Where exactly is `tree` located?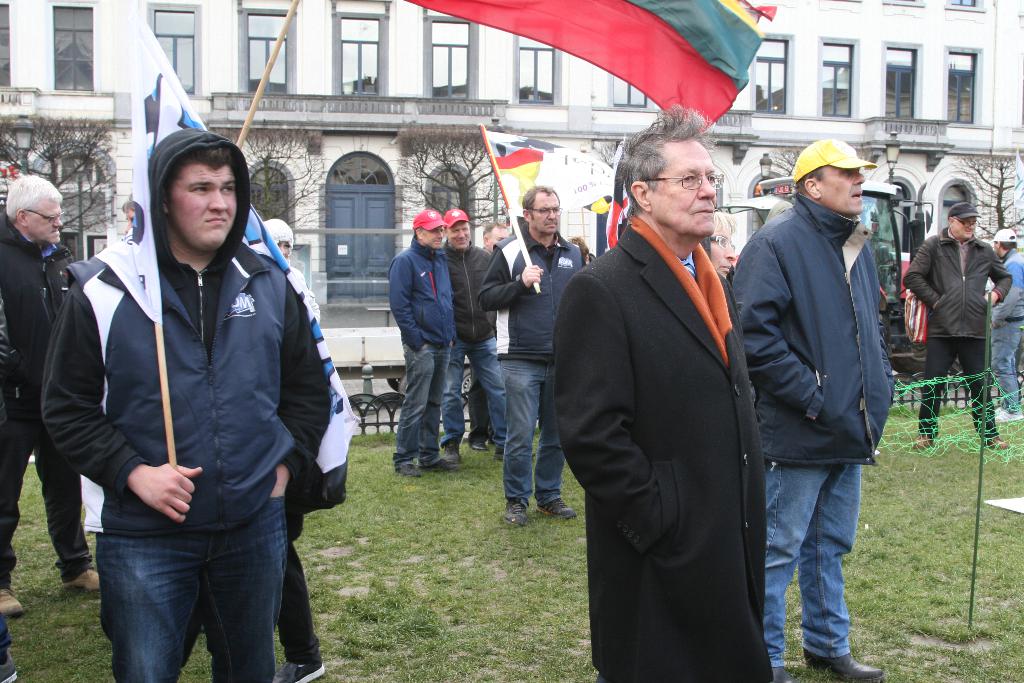
Its bounding box is <region>932, 149, 1023, 277</region>.
